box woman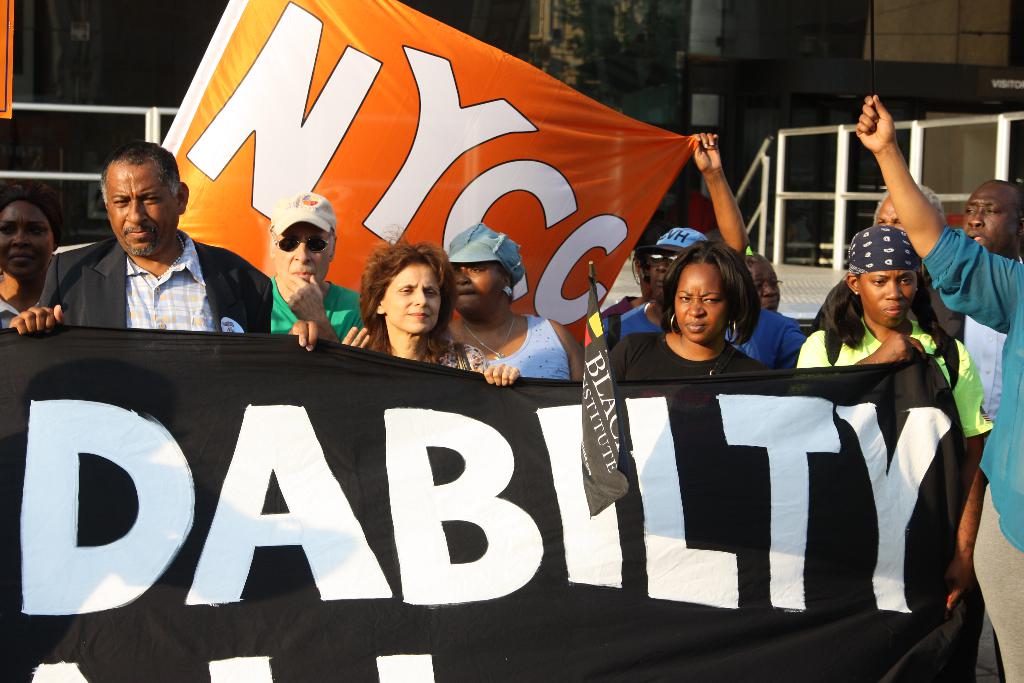
rect(604, 239, 776, 379)
